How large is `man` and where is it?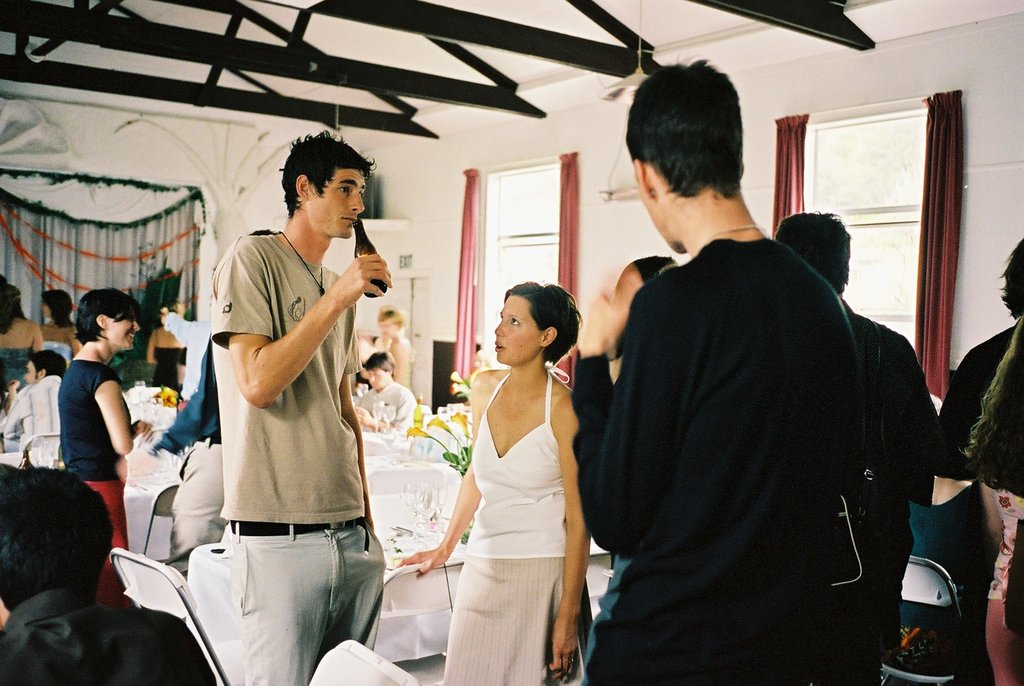
Bounding box: select_region(0, 463, 219, 685).
